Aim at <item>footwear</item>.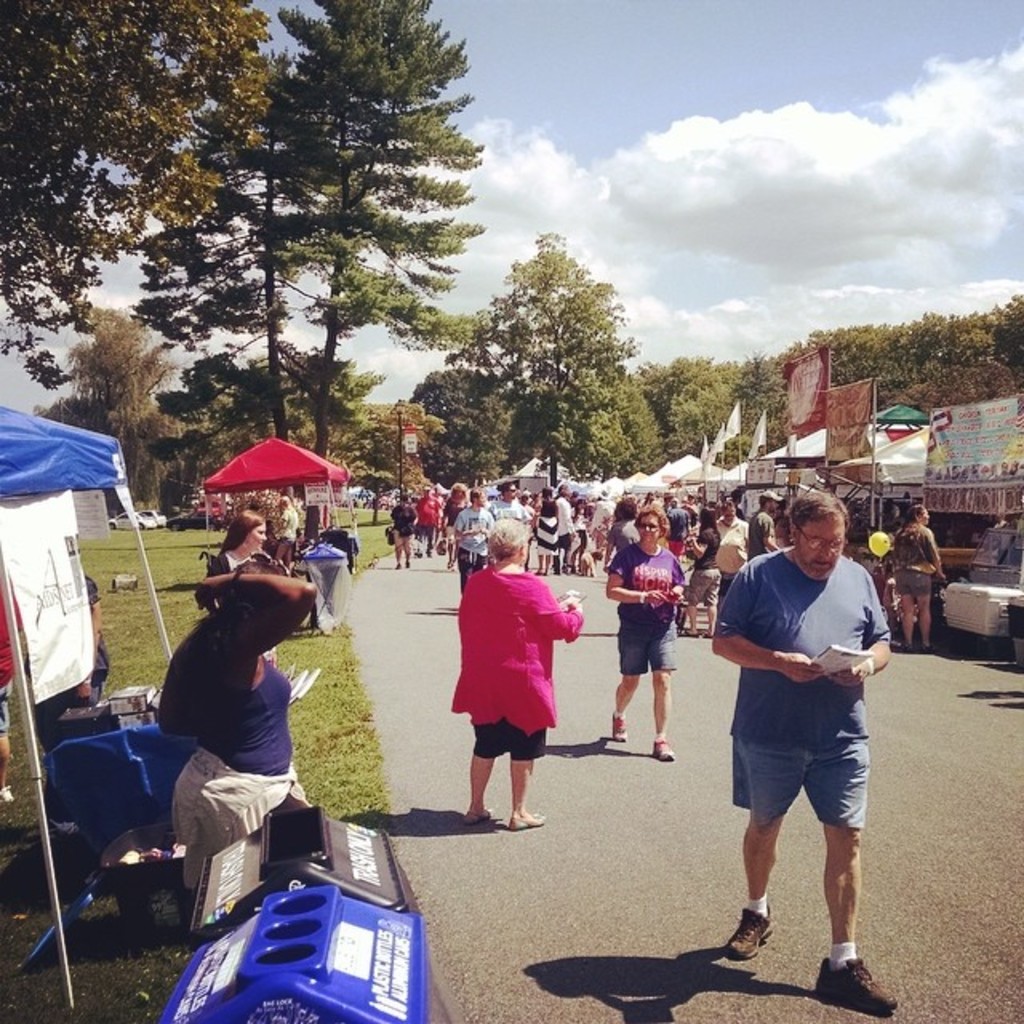
Aimed at 533/565/544/573.
